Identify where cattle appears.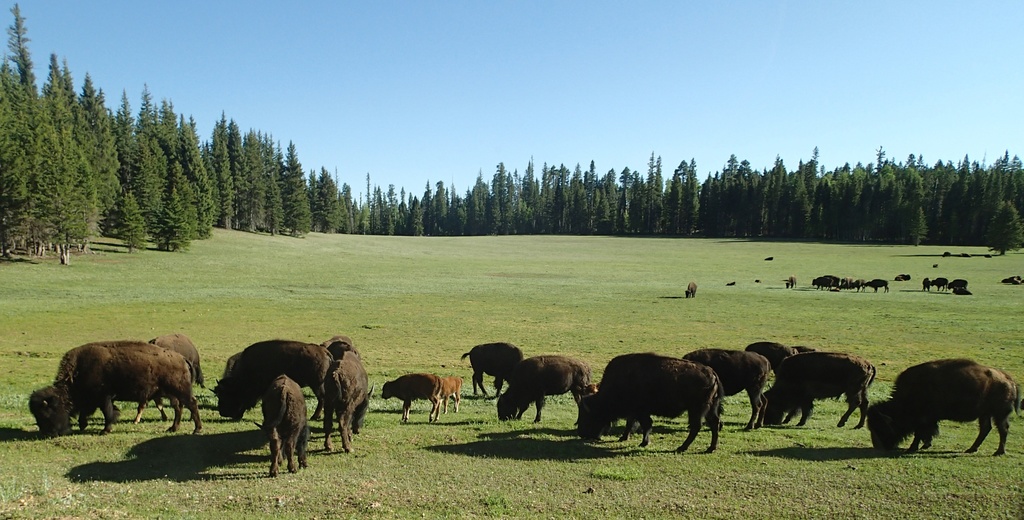
Appears at [left=460, top=341, right=524, bottom=400].
